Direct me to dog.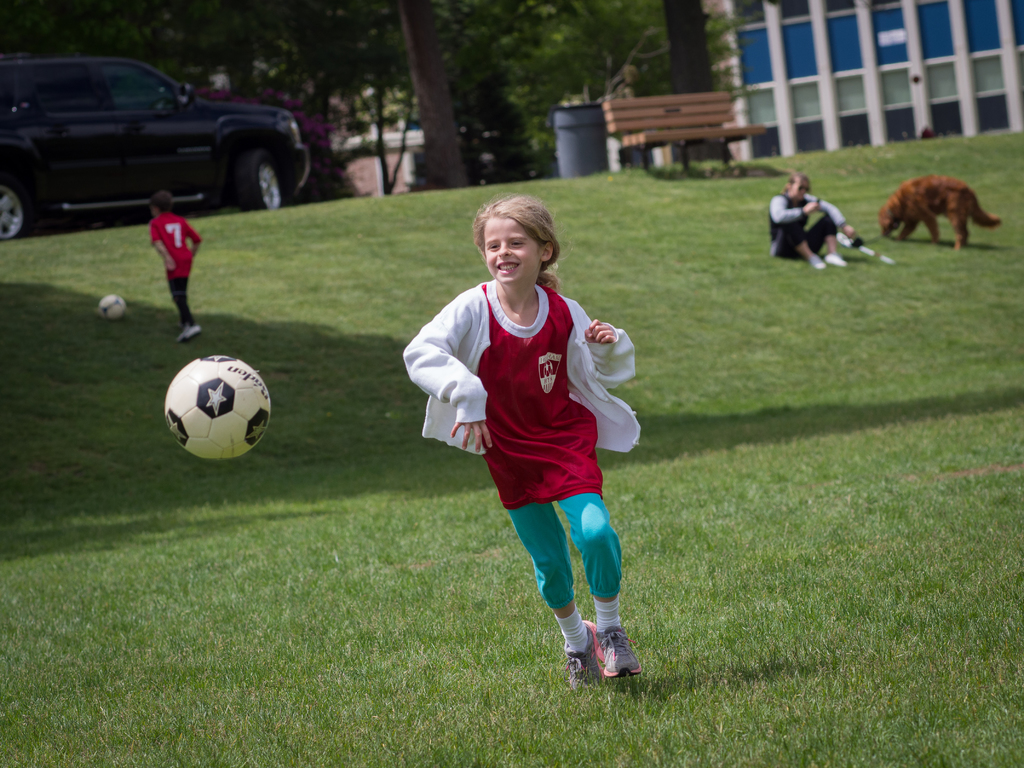
Direction: box=[871, 176, 1007, 252].
